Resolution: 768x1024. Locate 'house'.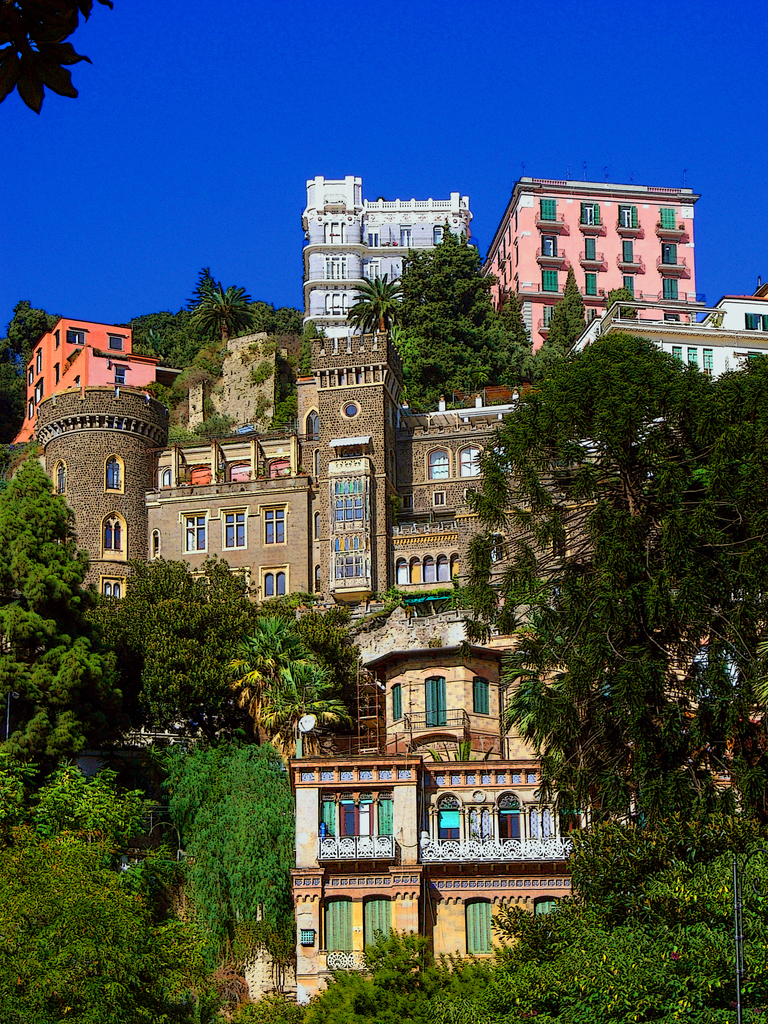
bbox=[485, 176, 703, 388].
